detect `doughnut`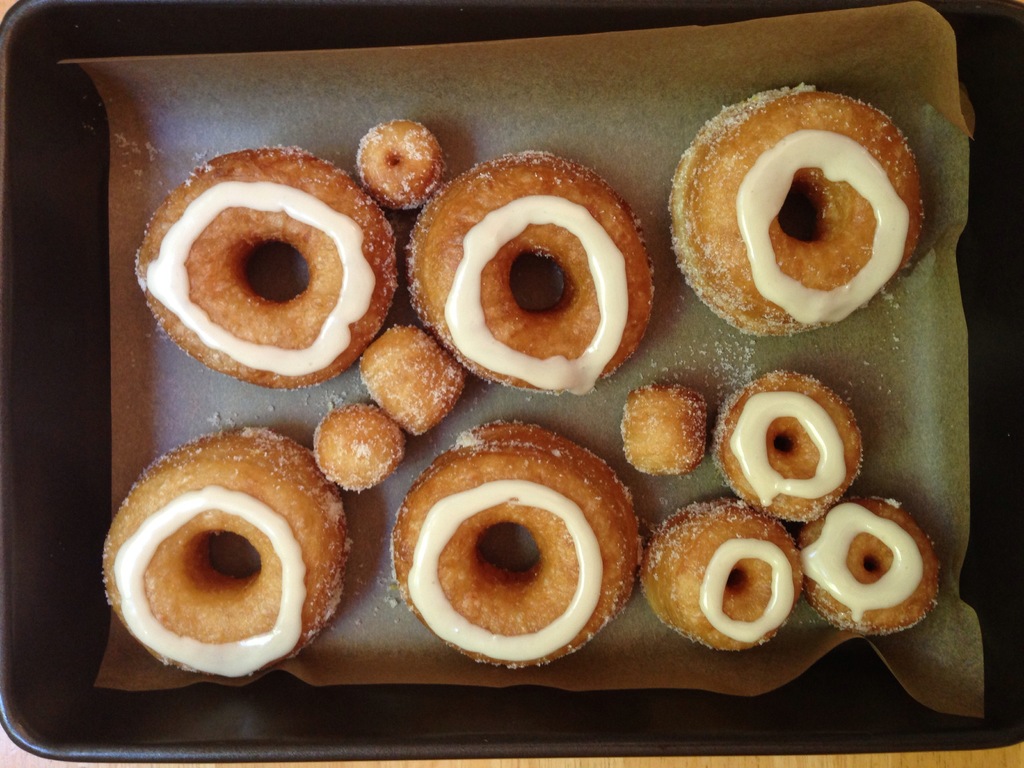
617/377/712/471
